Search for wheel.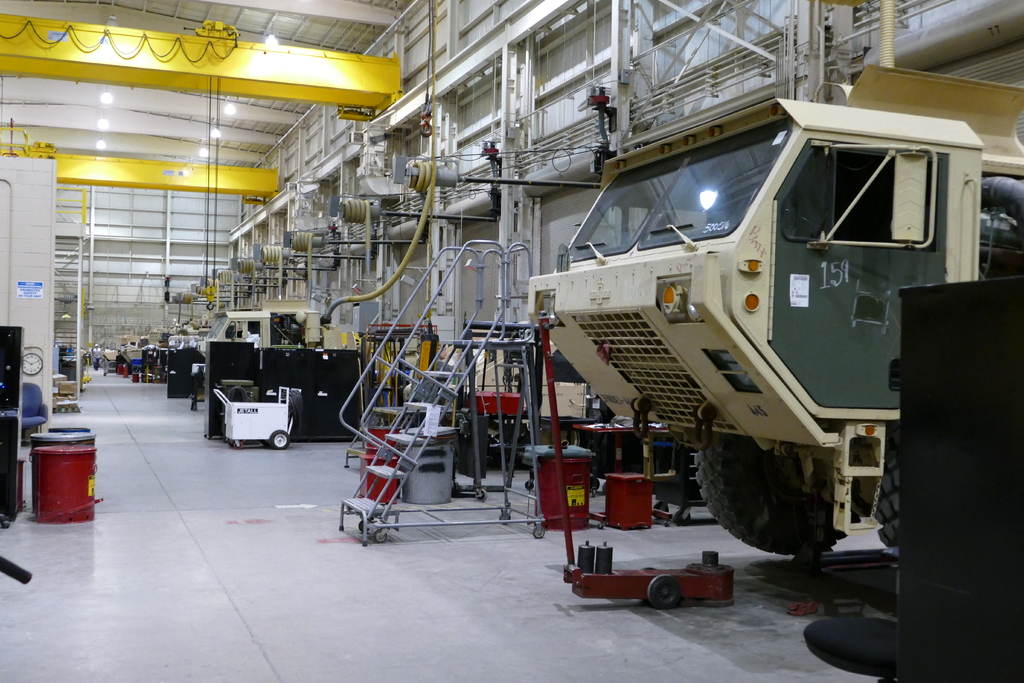
Found at (474, 488, 488, 504).
